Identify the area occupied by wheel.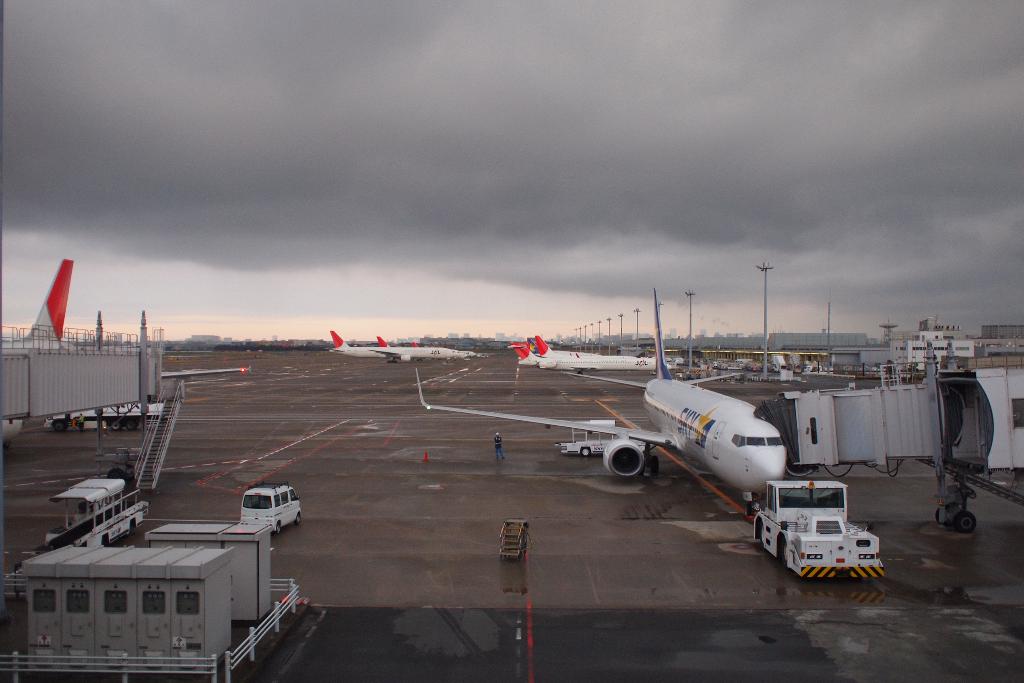
Area: 295,514,301,524.
